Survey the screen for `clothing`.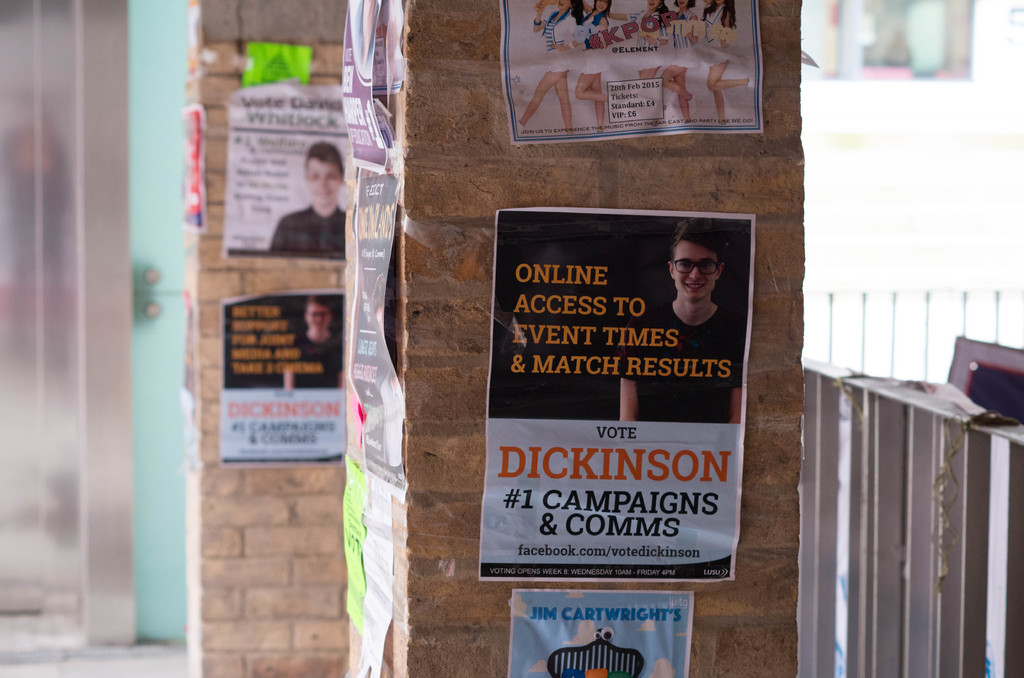
Survey found: [x1=571, y1=16, x2=611, y2=79].
